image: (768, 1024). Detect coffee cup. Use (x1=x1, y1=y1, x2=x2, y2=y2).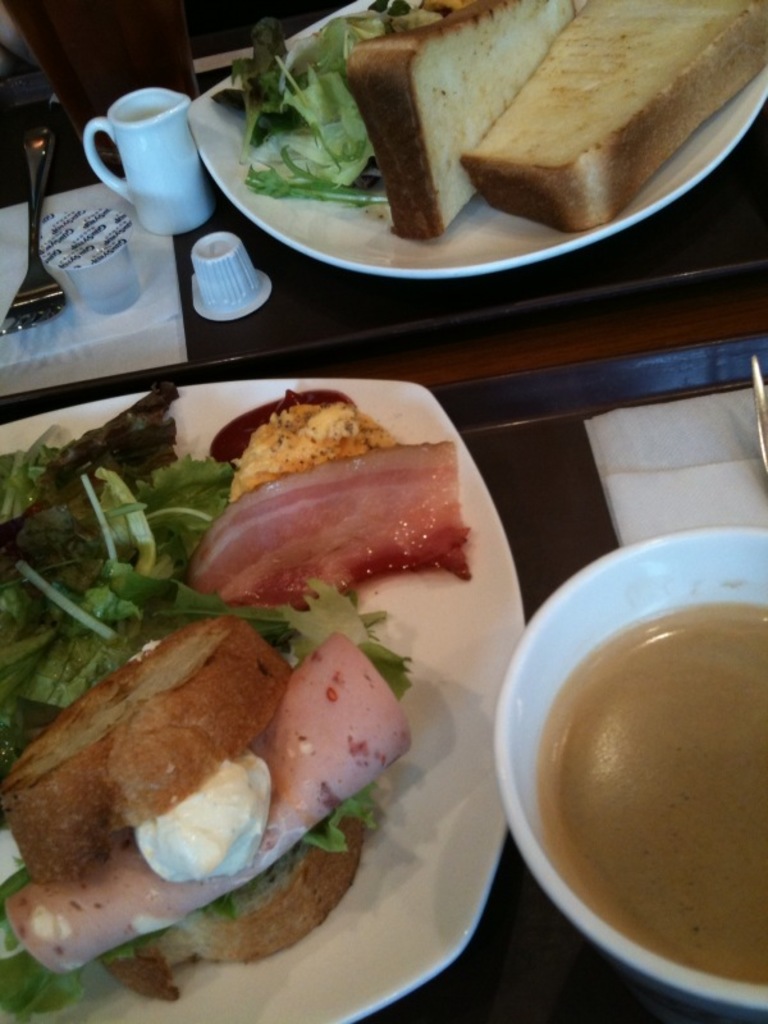
(x1=78, y1=81, x2=220, y2=236).
